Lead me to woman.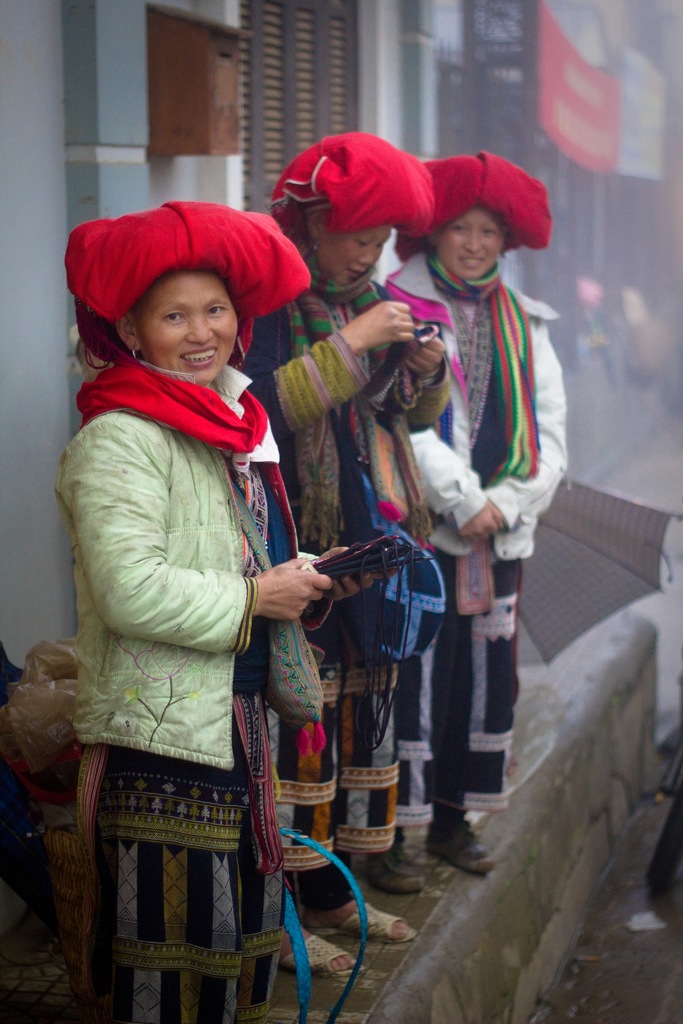
Lead to 232 127 453 979.
